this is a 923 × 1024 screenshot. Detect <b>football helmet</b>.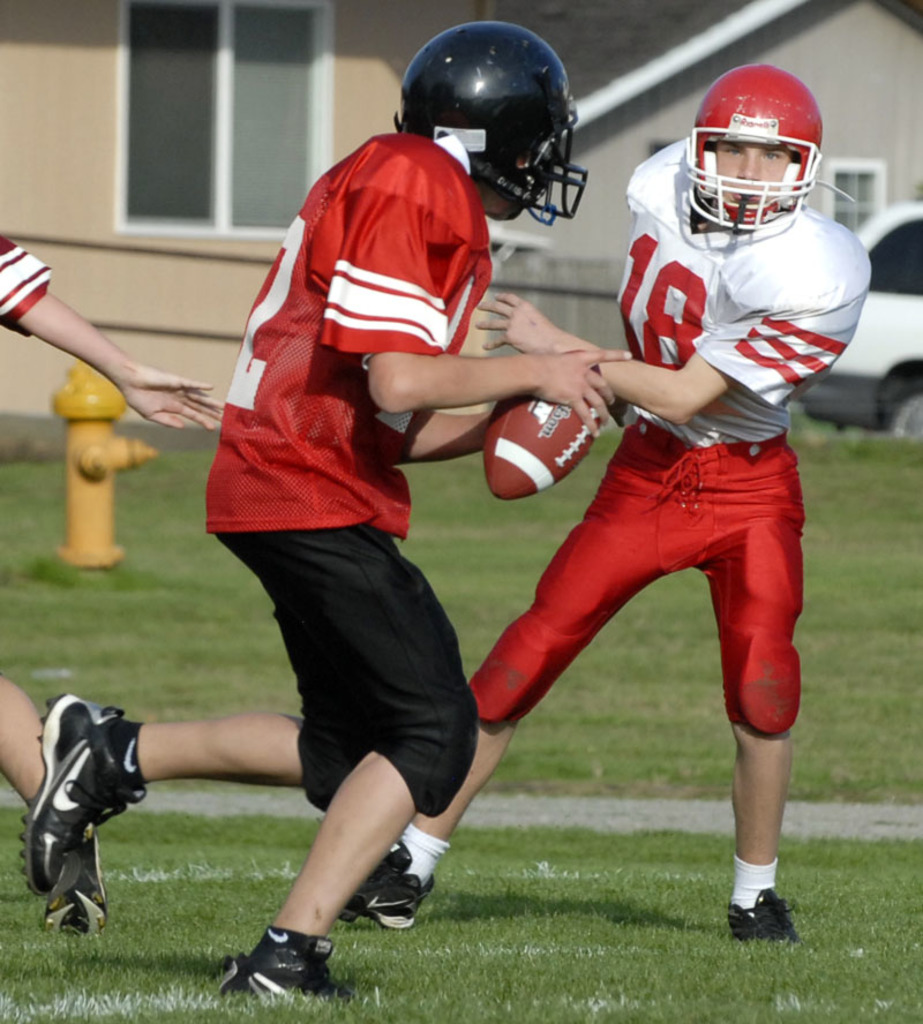
[670, 75, 836, 240].
